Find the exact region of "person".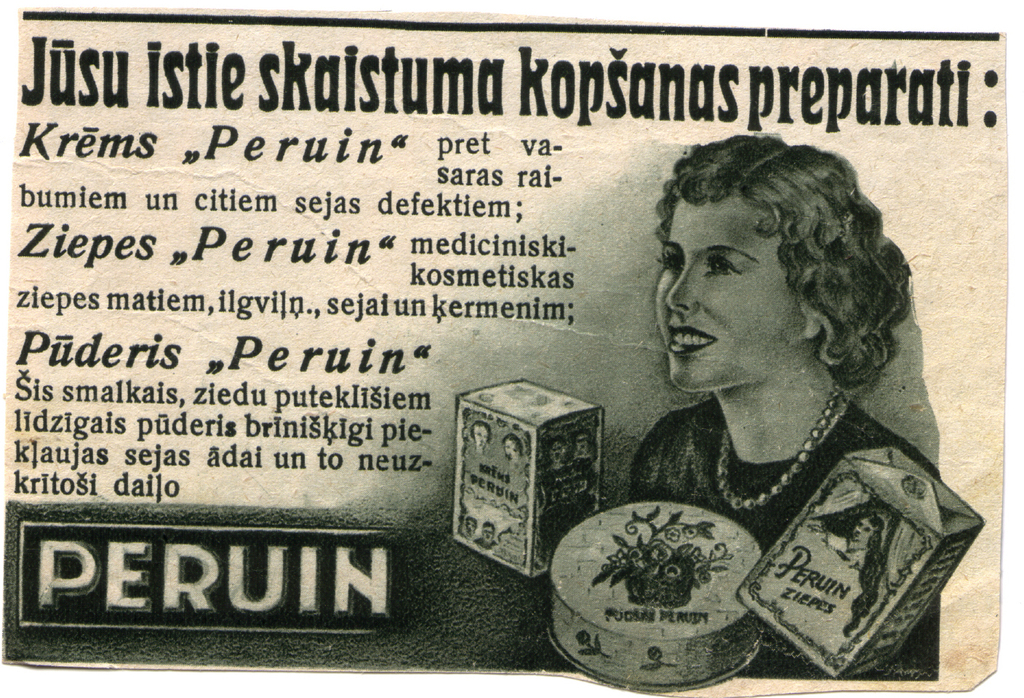
Exact region: BBox(464, 517, 477, 538).
